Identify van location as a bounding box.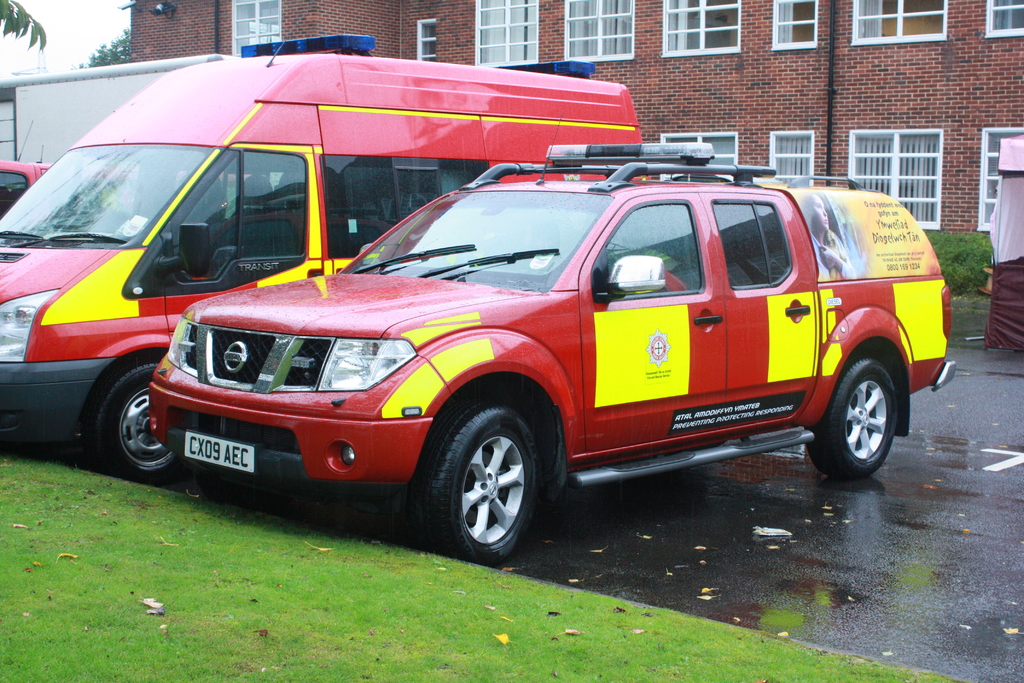
(x1=0, y1=5, x2=642, y2=483).
